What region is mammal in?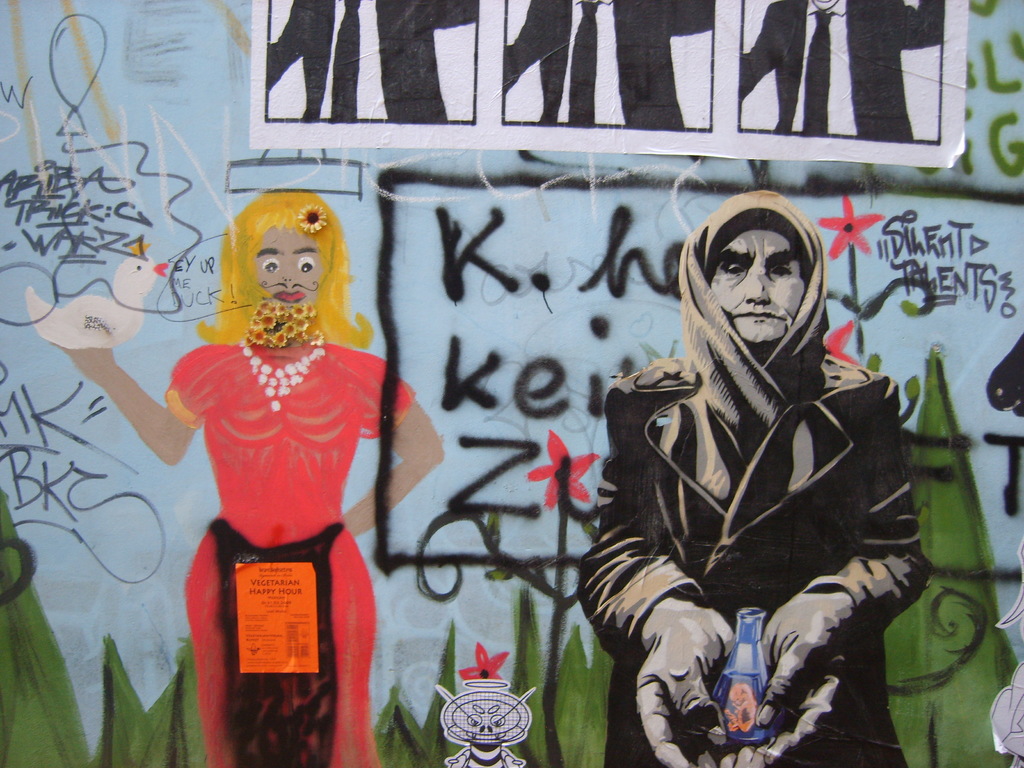
box(52, 184, 444, 767).
